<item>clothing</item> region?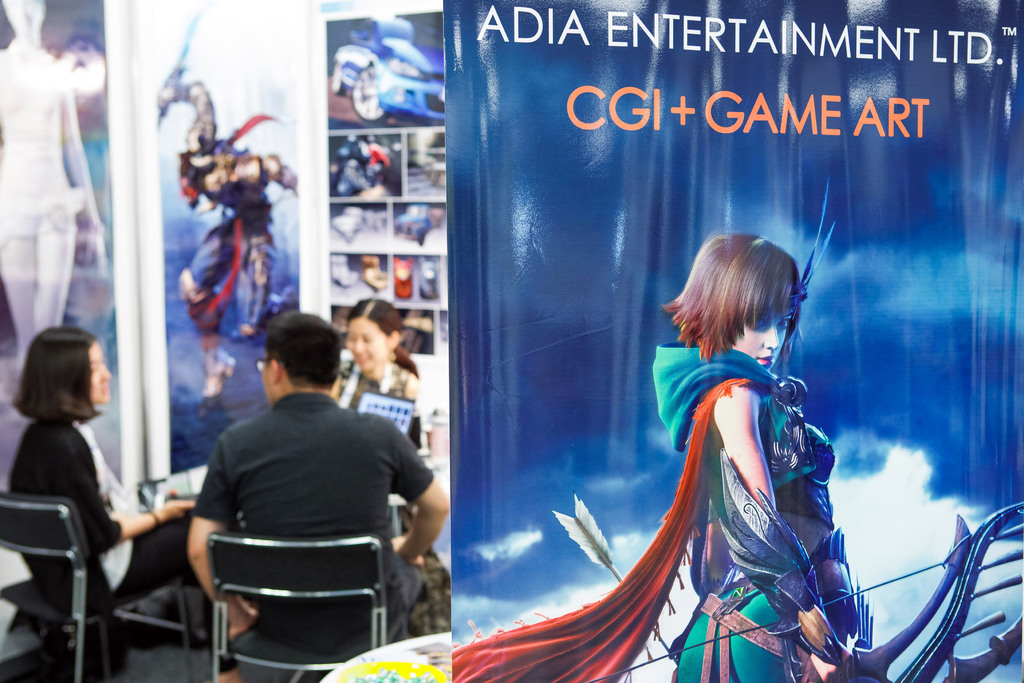
(x1=452, y1=340, x2=874, y2=682)
